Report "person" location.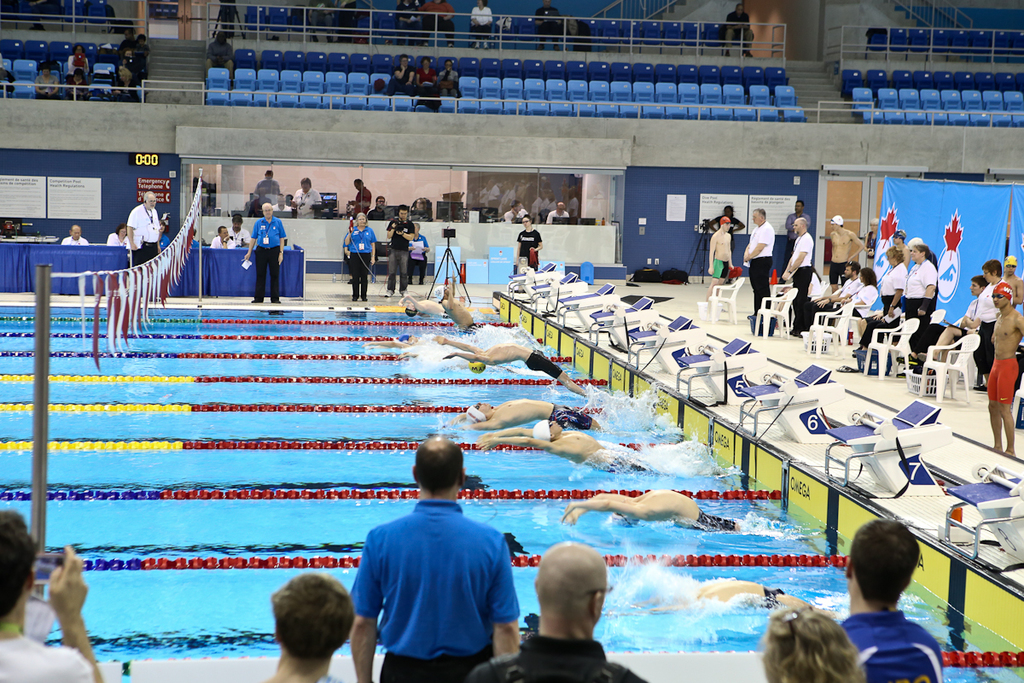
Report: 0, 513, 102, 682.
